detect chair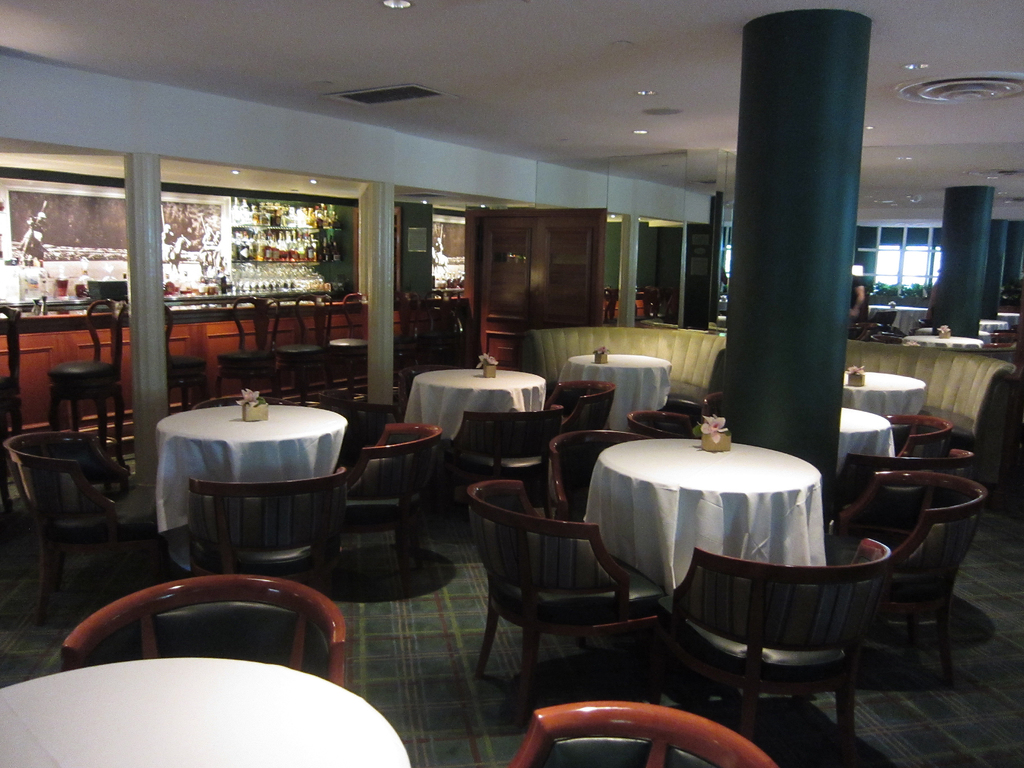
x1=509, y1=701, x2=787, y2=767
